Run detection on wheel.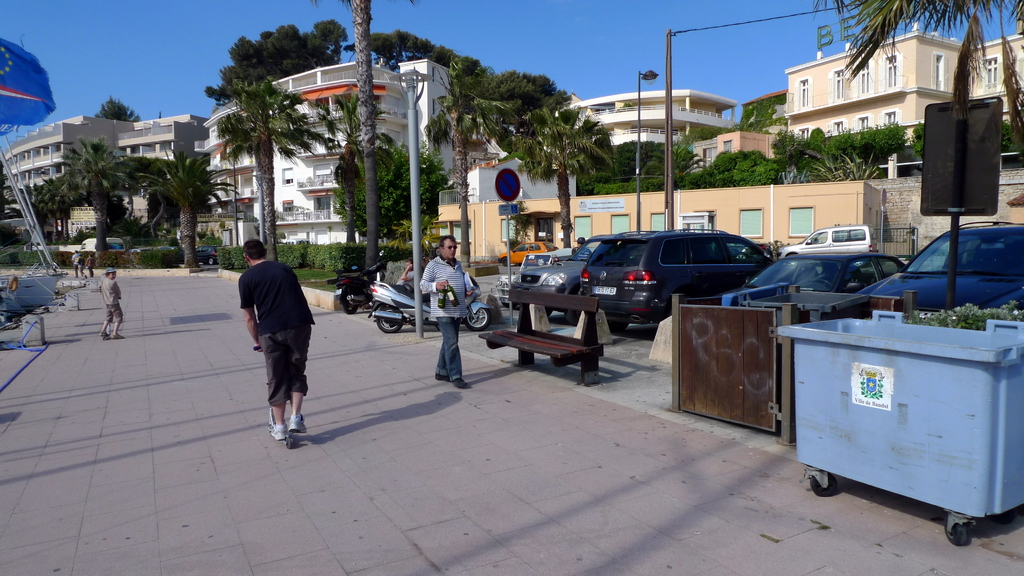
Result: BBox(466, 305, 492, 335).
